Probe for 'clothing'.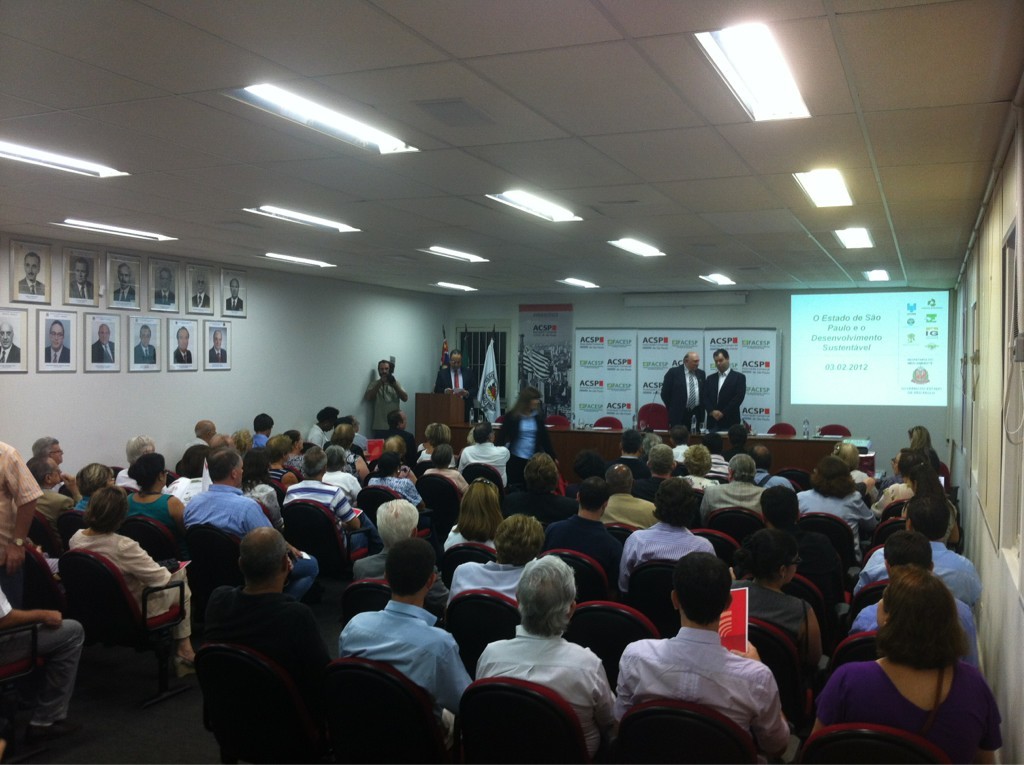
Probe result: {"x1": 69, "y1": 279, "x2": 93, "y2": 297}.
